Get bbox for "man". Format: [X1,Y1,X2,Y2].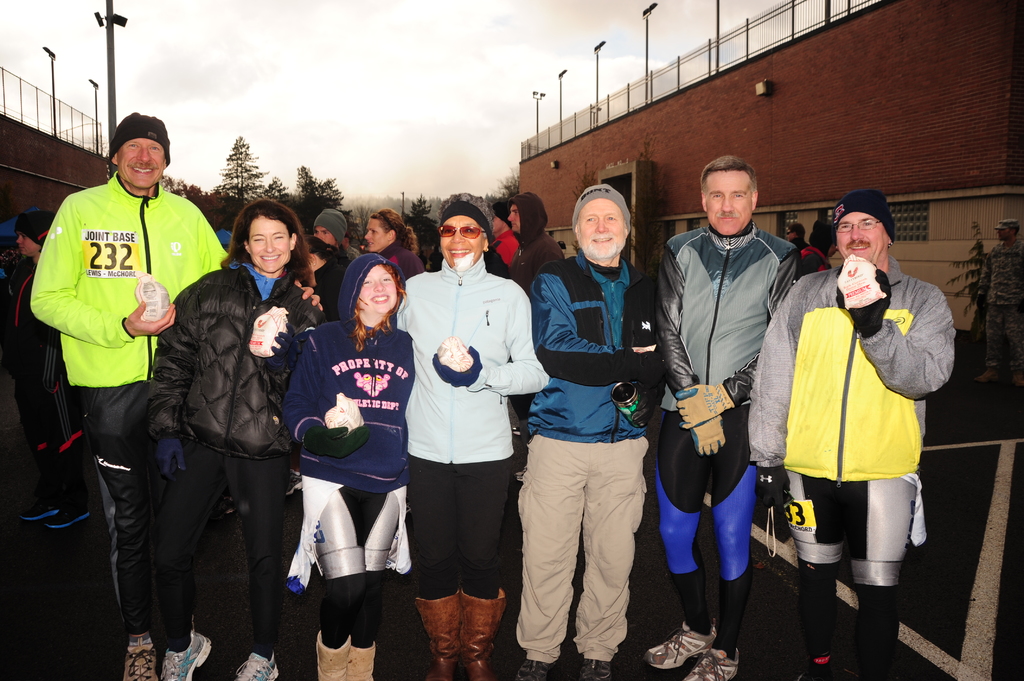
[513,184,673,680].
